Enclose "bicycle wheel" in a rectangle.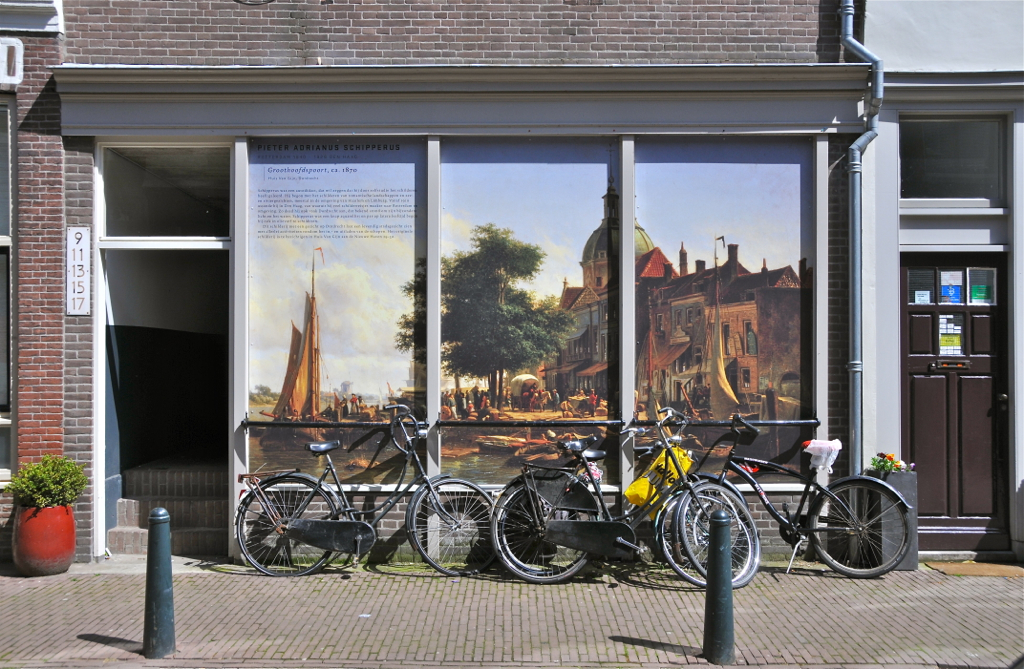
bbox(238, 475, 336, 575).
